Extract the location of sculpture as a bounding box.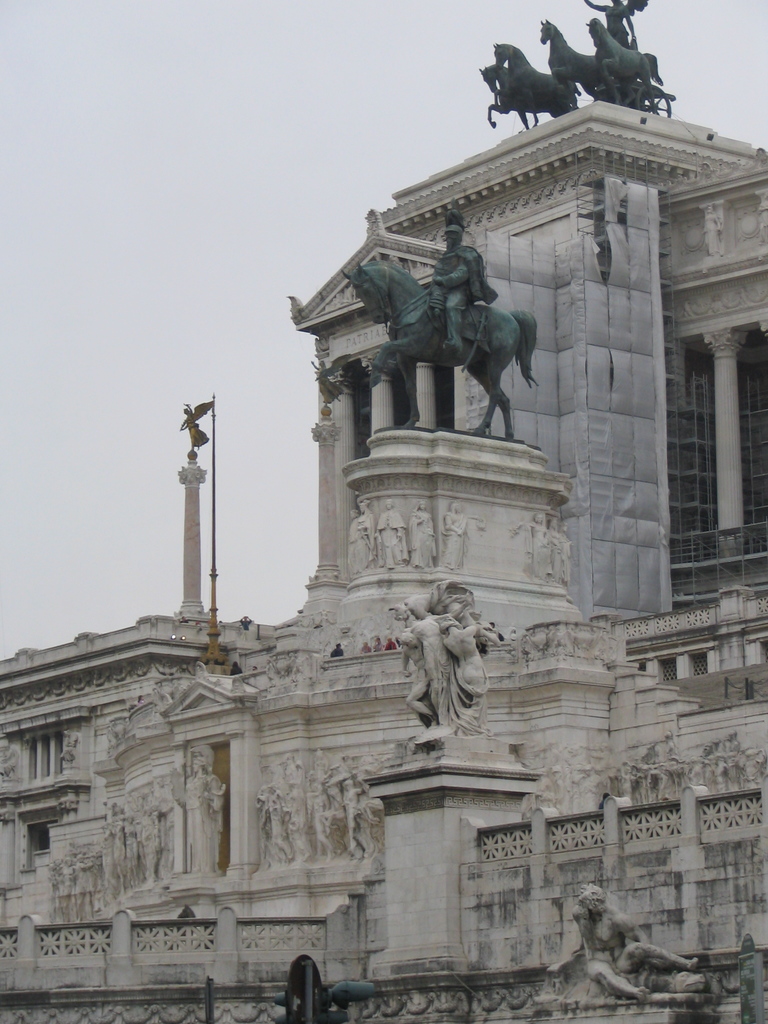
(476, 56, 516, 121).
